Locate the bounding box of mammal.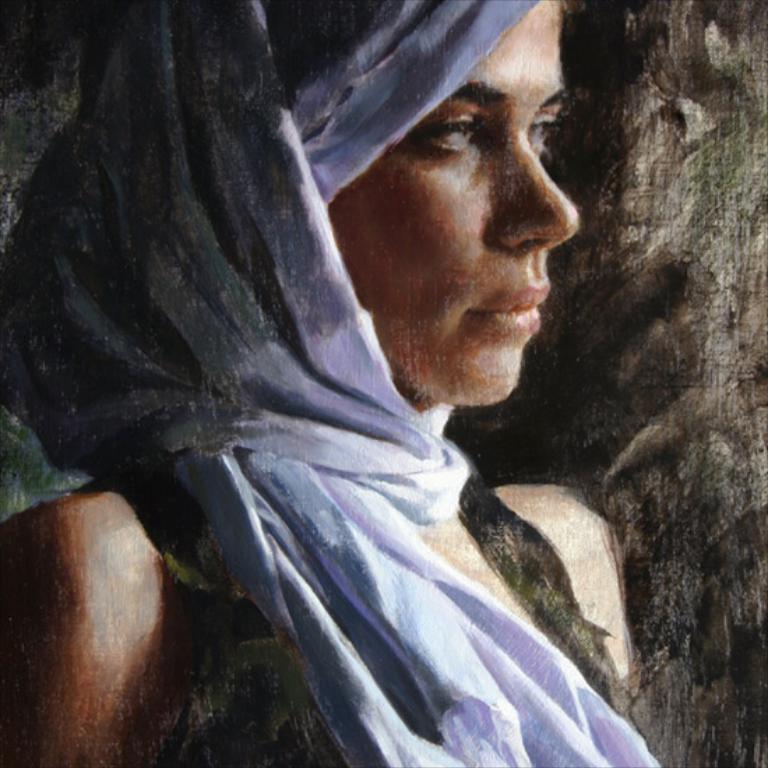
Bounding box: (77, 21, 719, 767).
